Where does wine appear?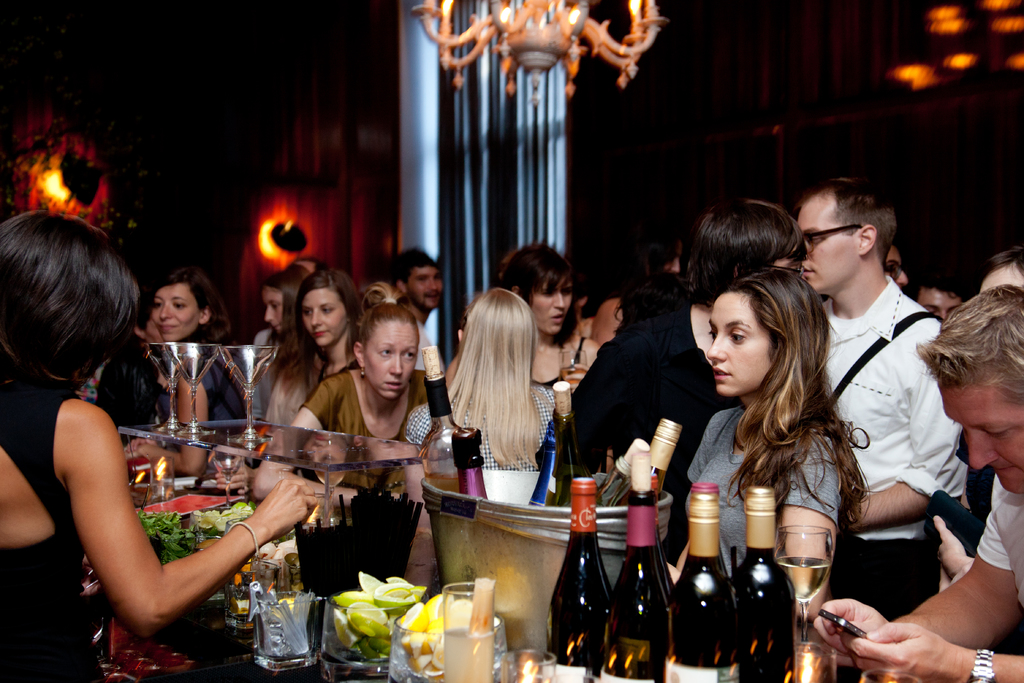
Appears at (left=532, top=411, right=579, bottom=507).
